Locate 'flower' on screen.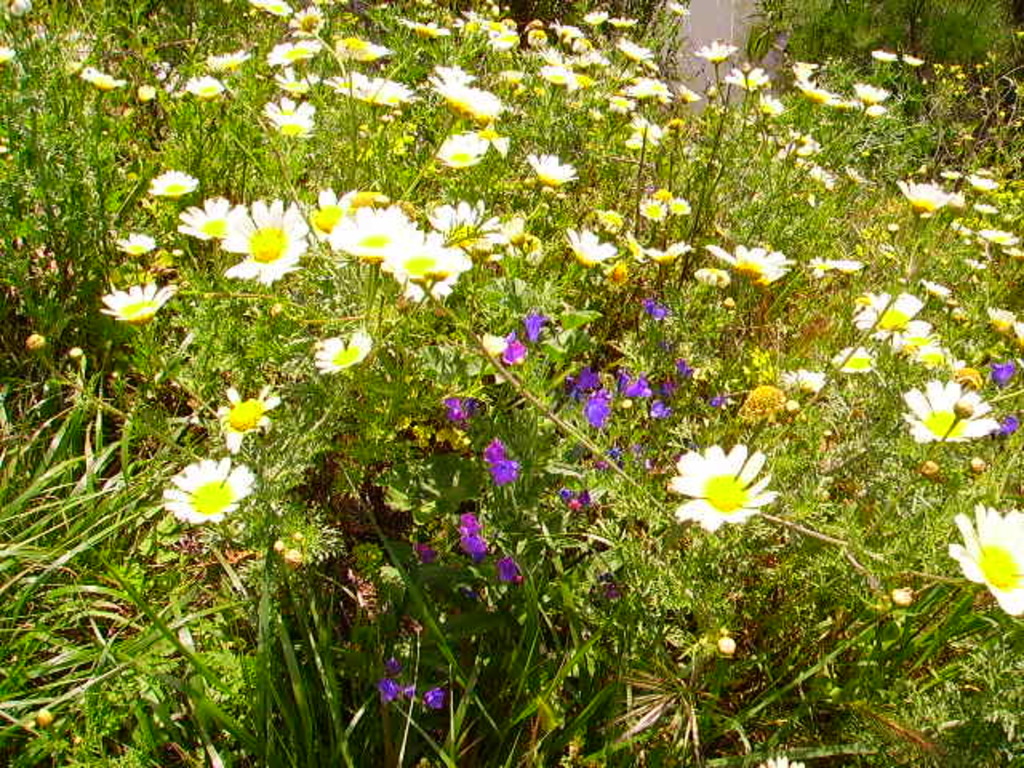
On screen at box(373, 653, 421, 707).
